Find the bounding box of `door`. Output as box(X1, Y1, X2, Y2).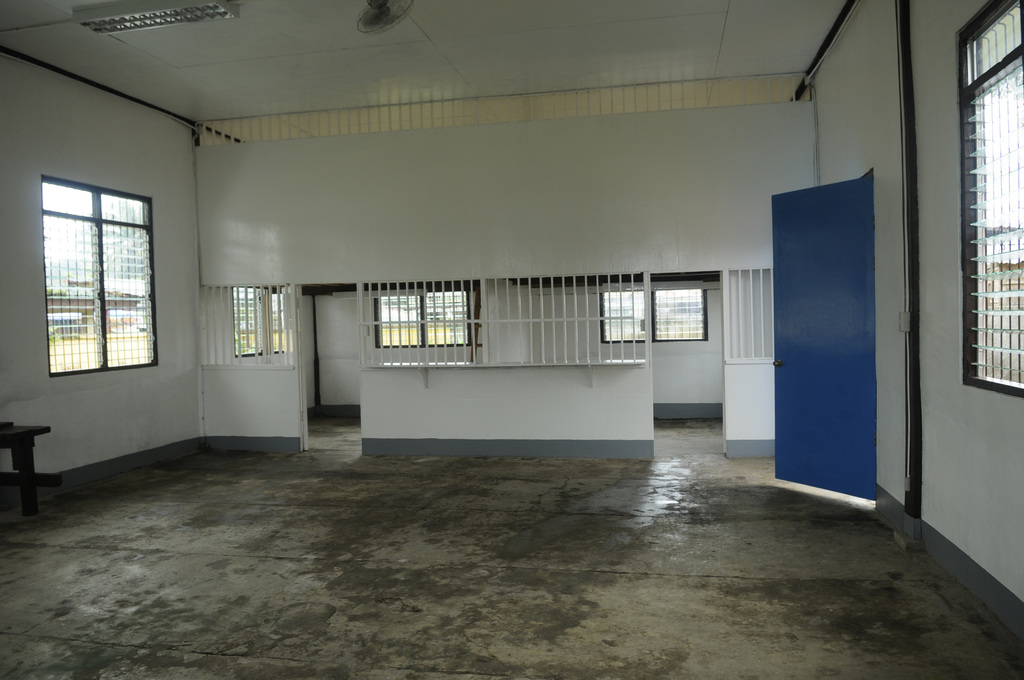
box(279, 285, 305, 450).
